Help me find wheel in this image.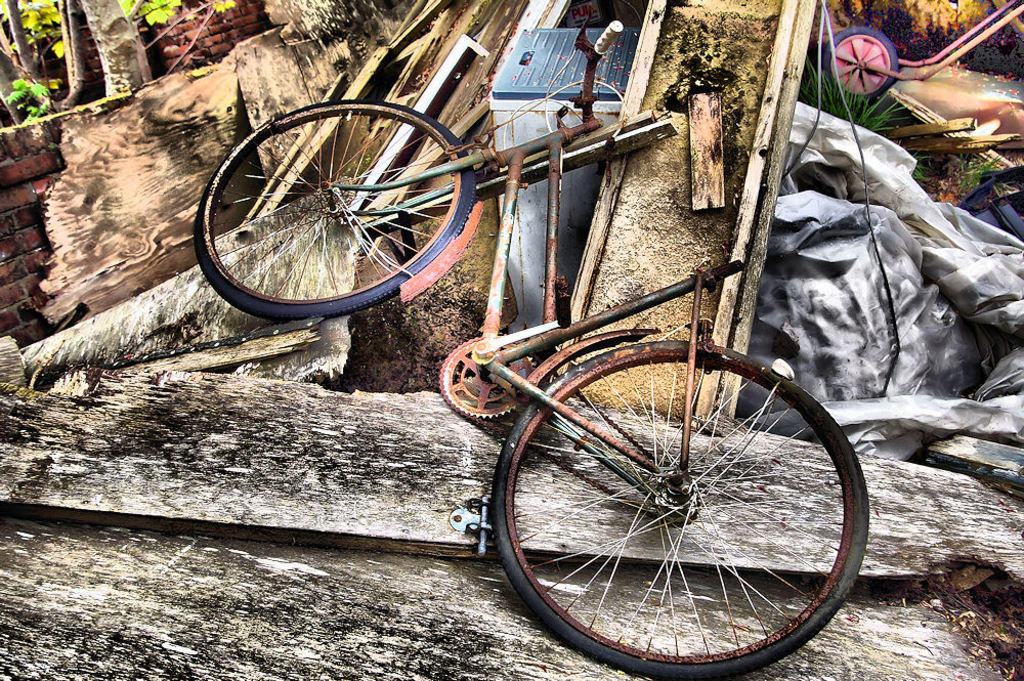
Found it: 193/103/479/315.
